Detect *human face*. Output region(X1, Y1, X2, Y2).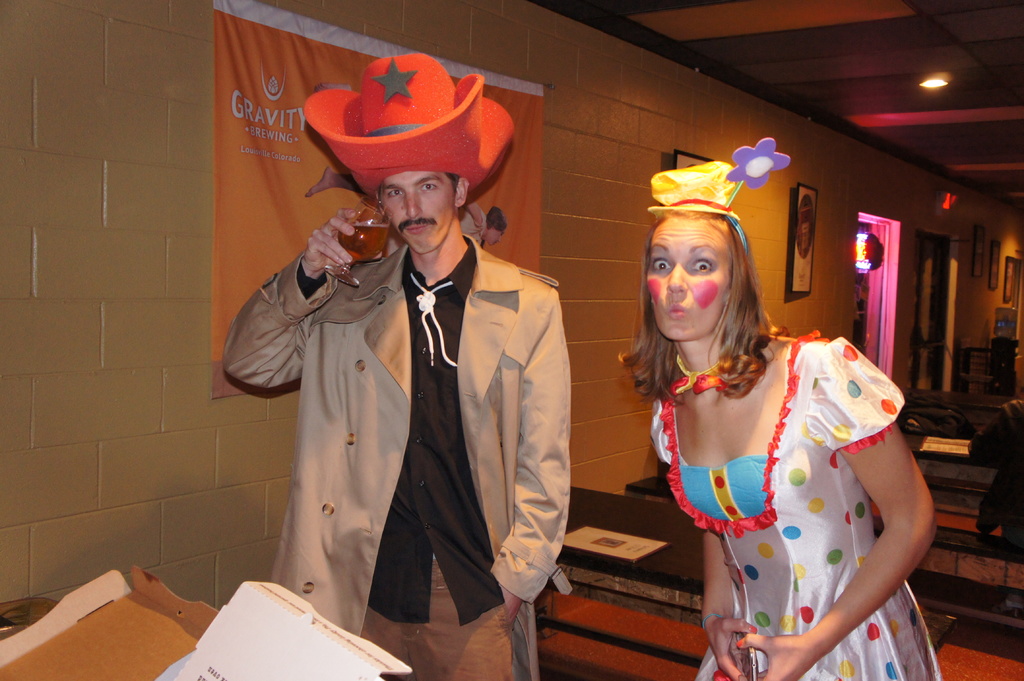
region(645, 214, 729, 342).
